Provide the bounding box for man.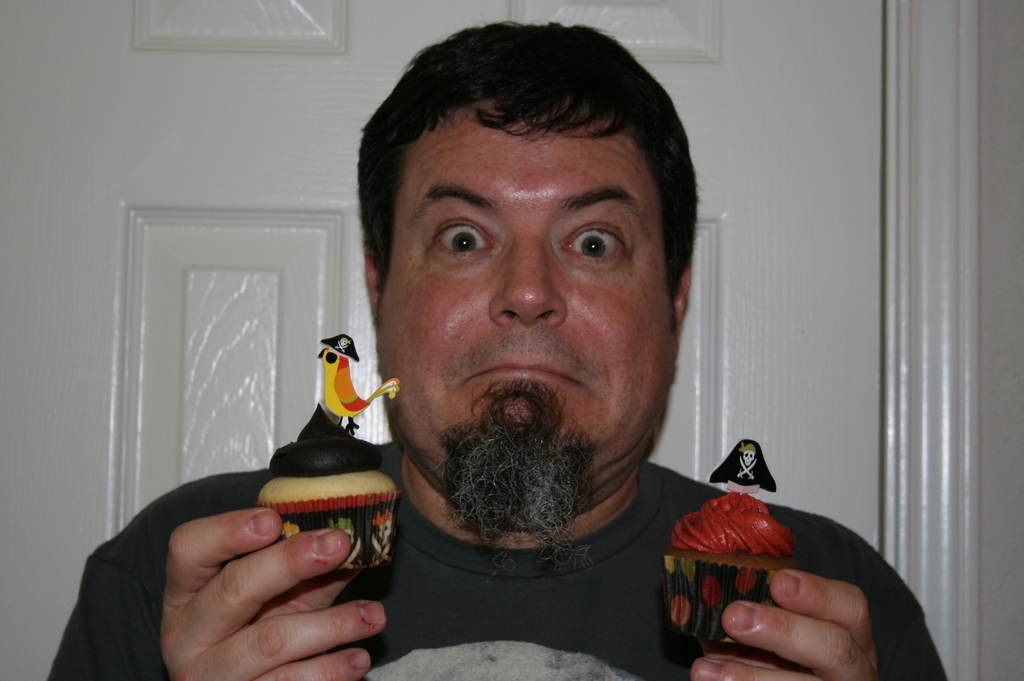
detection(42, 12, 948, 680).
